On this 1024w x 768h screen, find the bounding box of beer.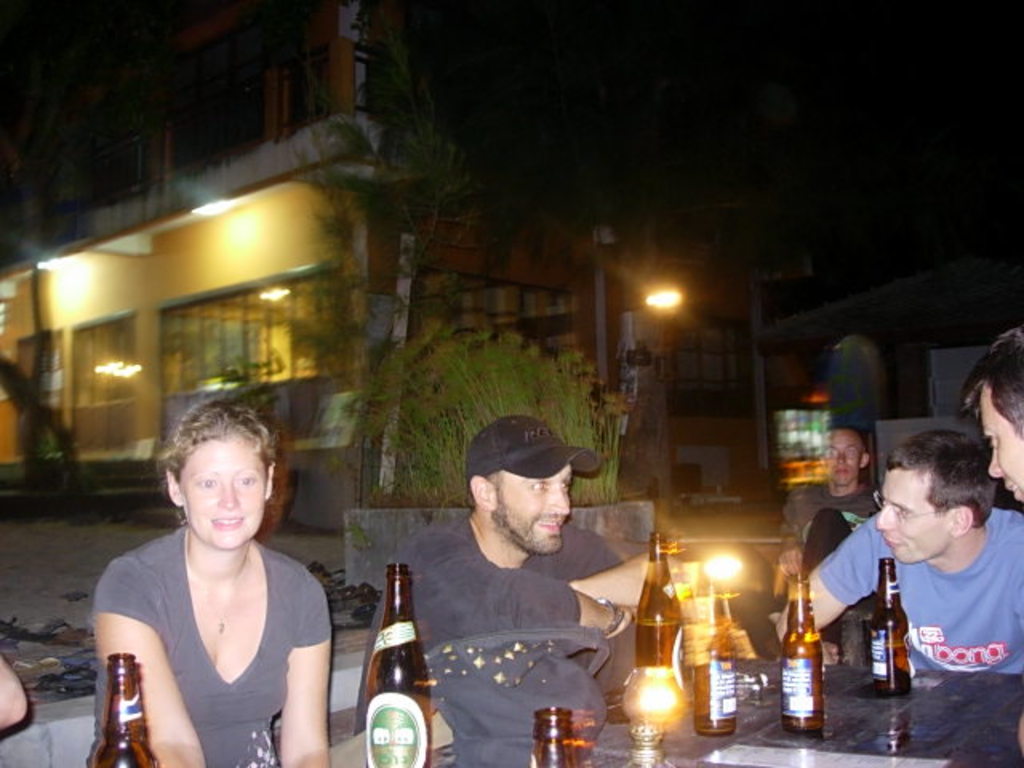
Bounding box: [86, 648, 155, 766].
